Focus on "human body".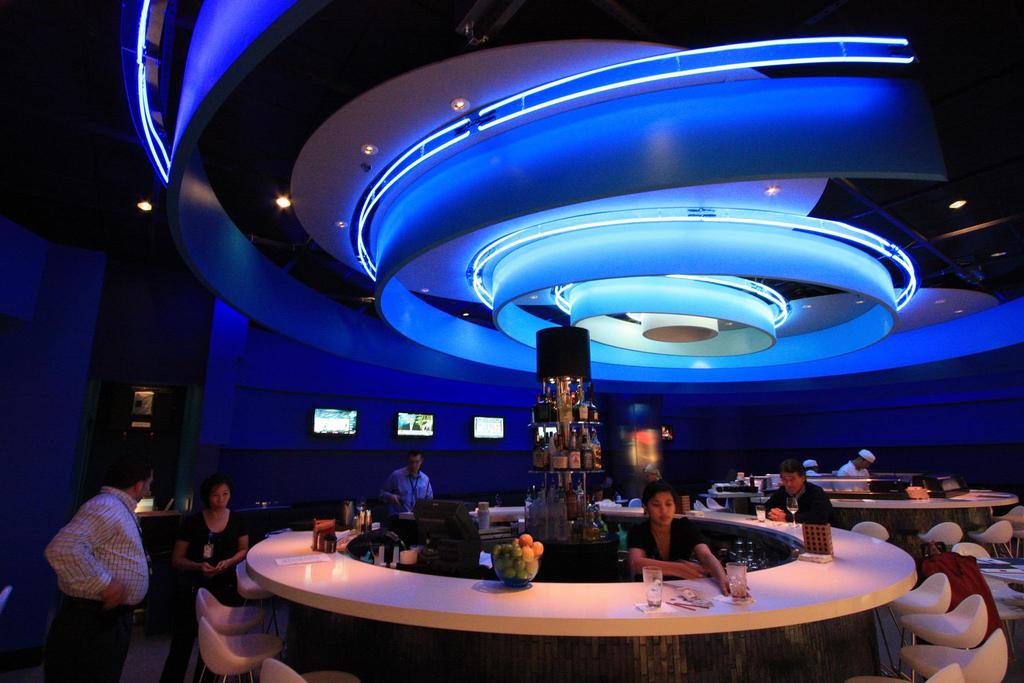
Focused at (172, 475, 251, 682).
